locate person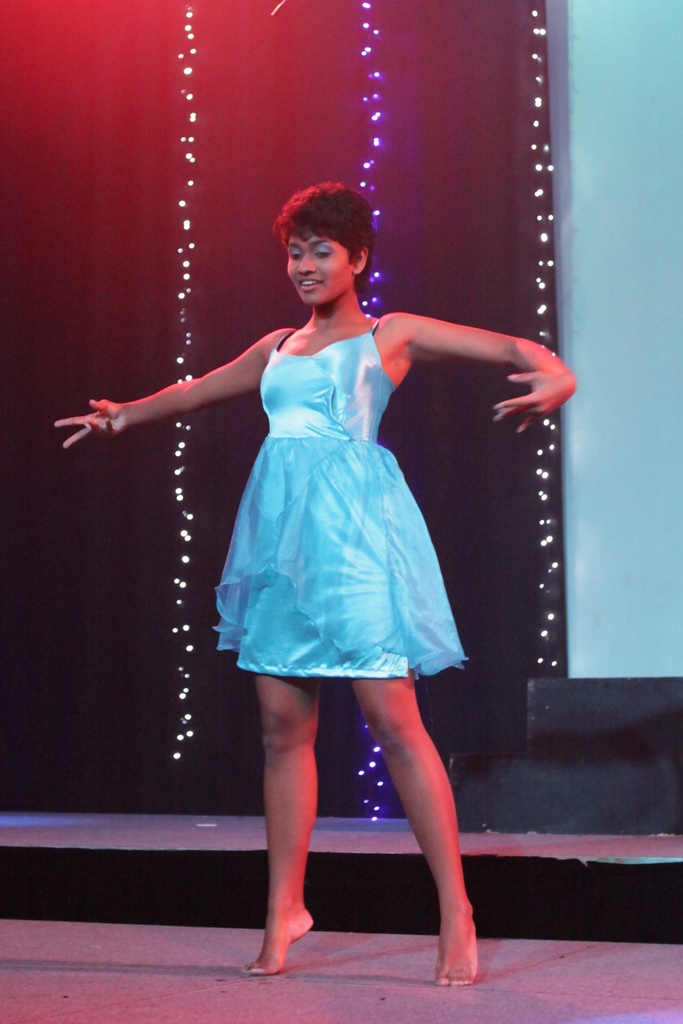
51/176/576/989
